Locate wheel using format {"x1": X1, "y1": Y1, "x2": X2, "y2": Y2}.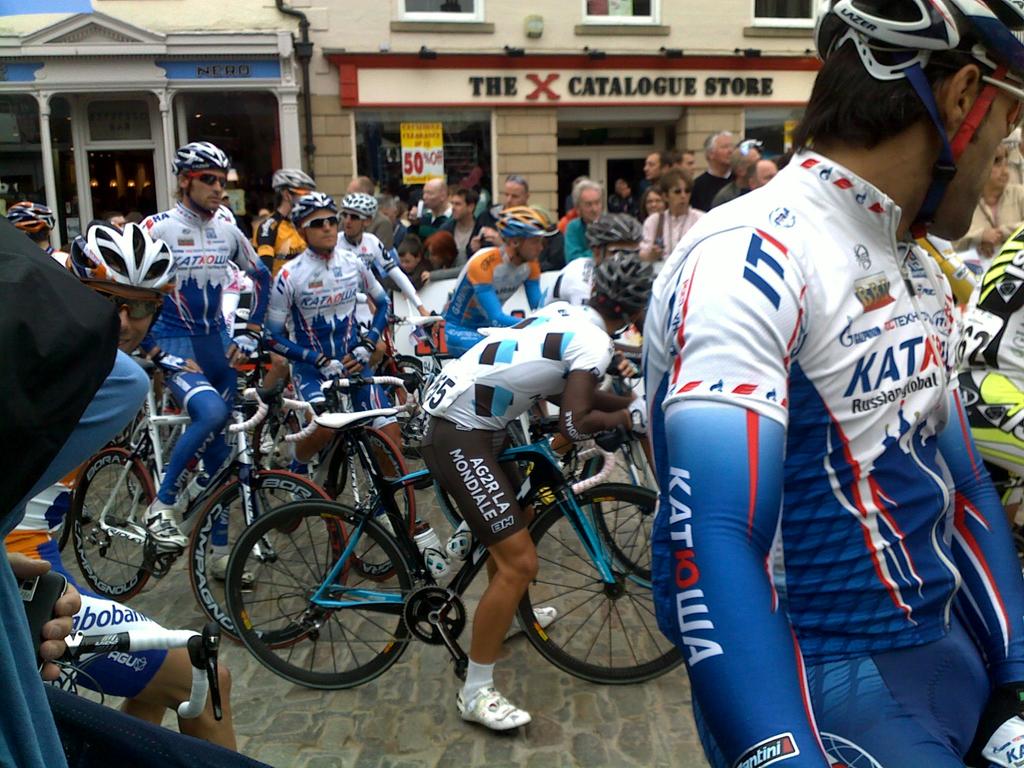
{"x1": 188, "y1": 468, "x2": 350, "y2": 651}.
